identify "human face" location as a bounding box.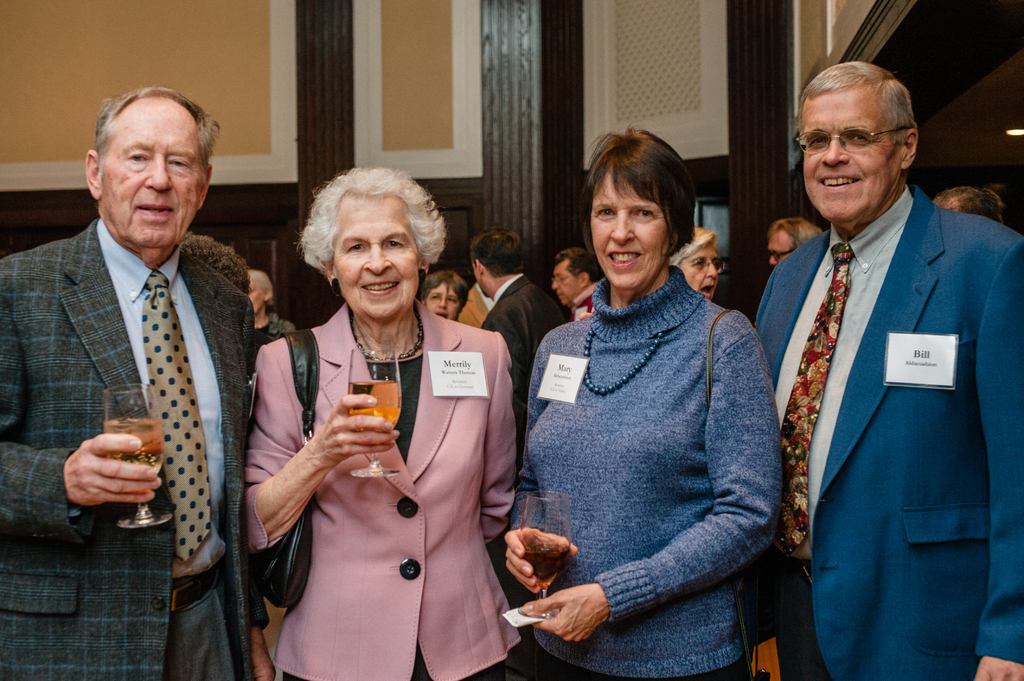
left=333, top=201, right=420, bottom=317.
